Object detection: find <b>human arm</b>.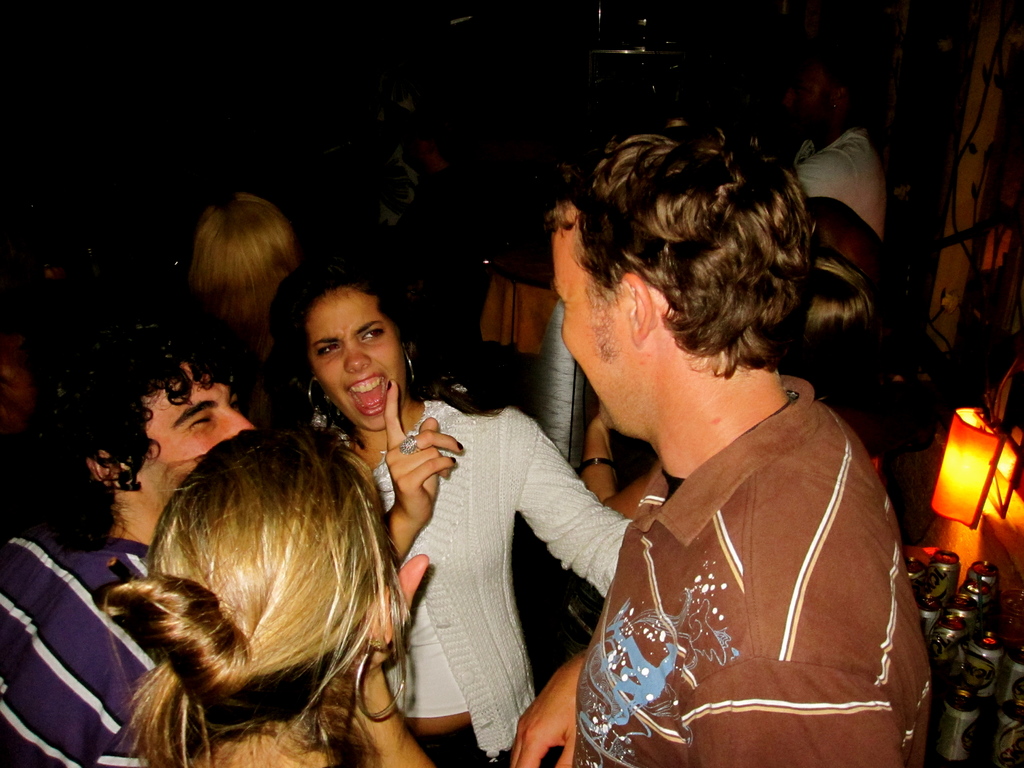
{"left": 520, "top": 420, "right": 631, "bottom": 597}.
